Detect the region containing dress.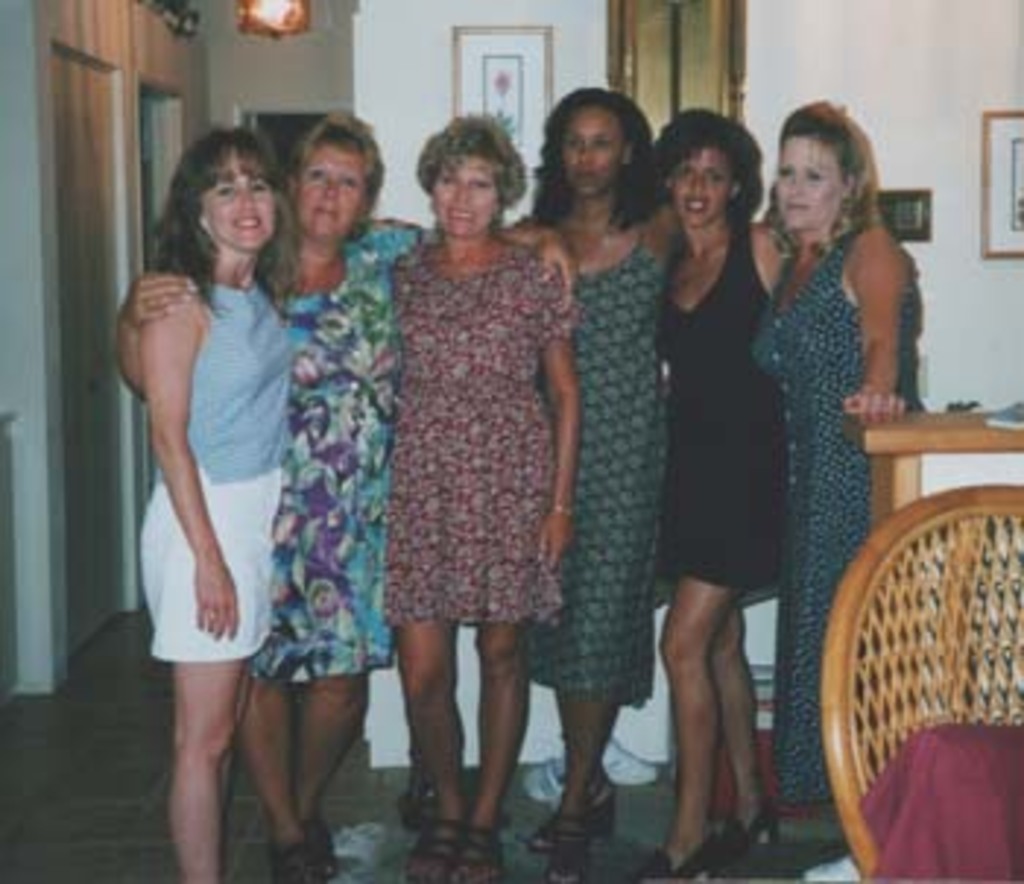
detection(752, 222, 930, 799).
